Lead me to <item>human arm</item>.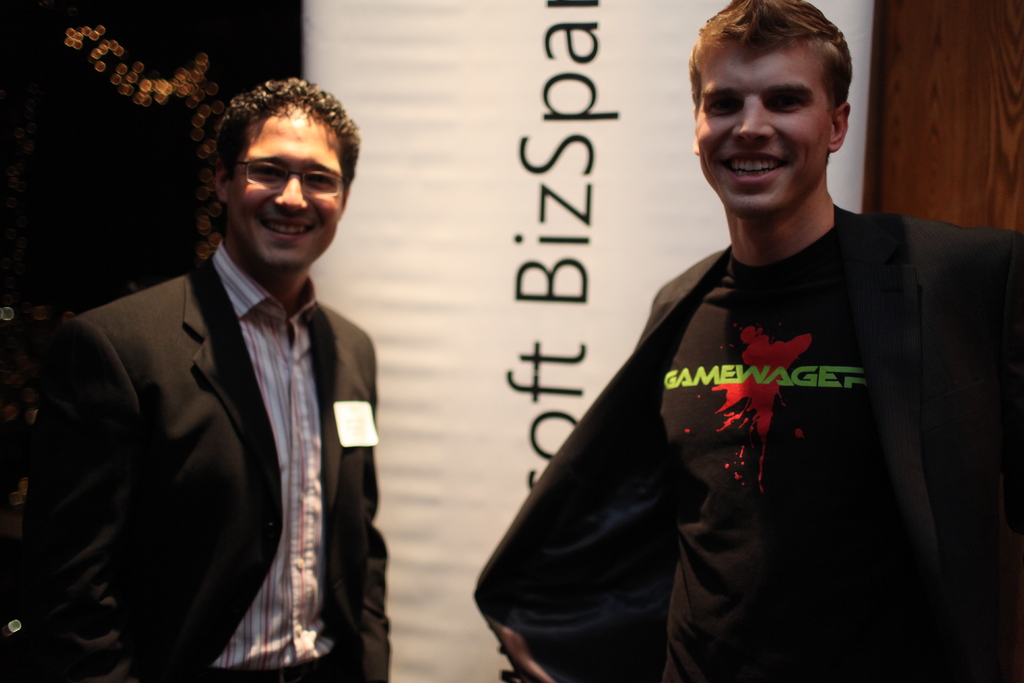
Lead to 490 284 668 682.
